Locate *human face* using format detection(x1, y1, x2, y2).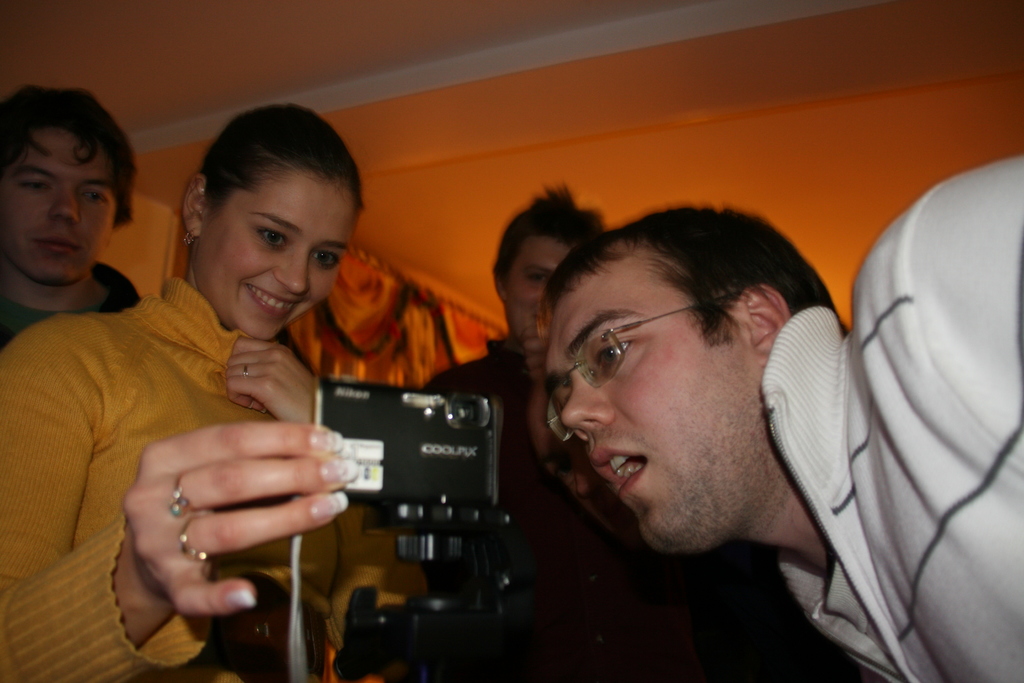
detection(545, 278, 758, 547).
